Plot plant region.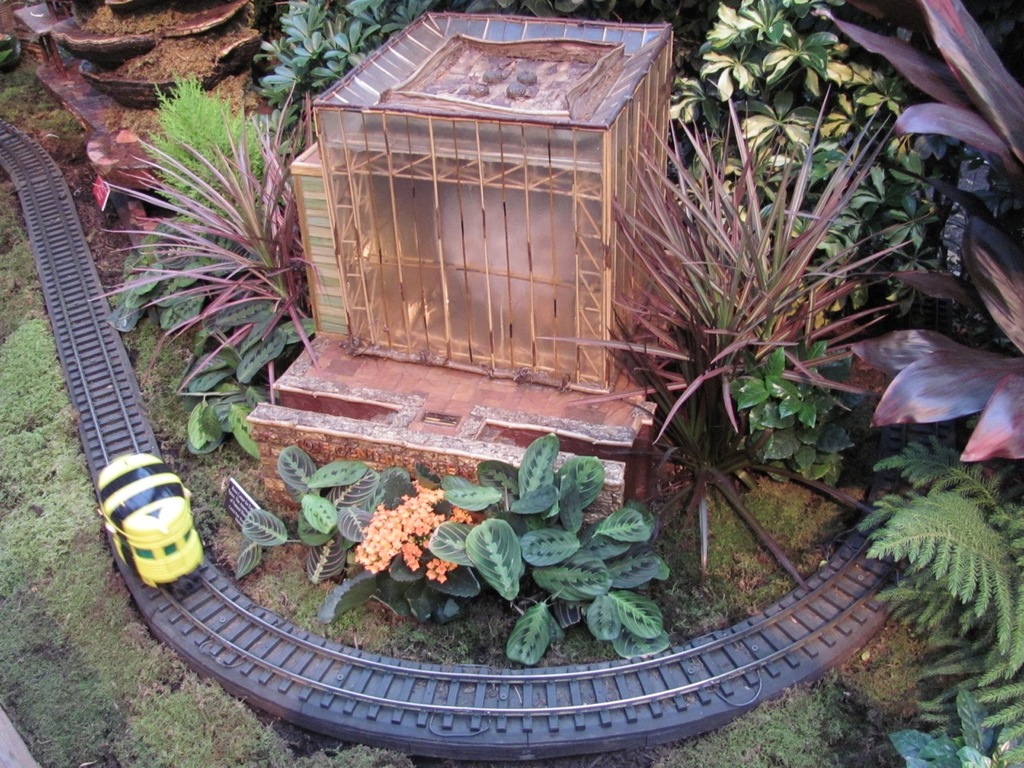
Plotted at l=669, t=0, r=974, b=326.
